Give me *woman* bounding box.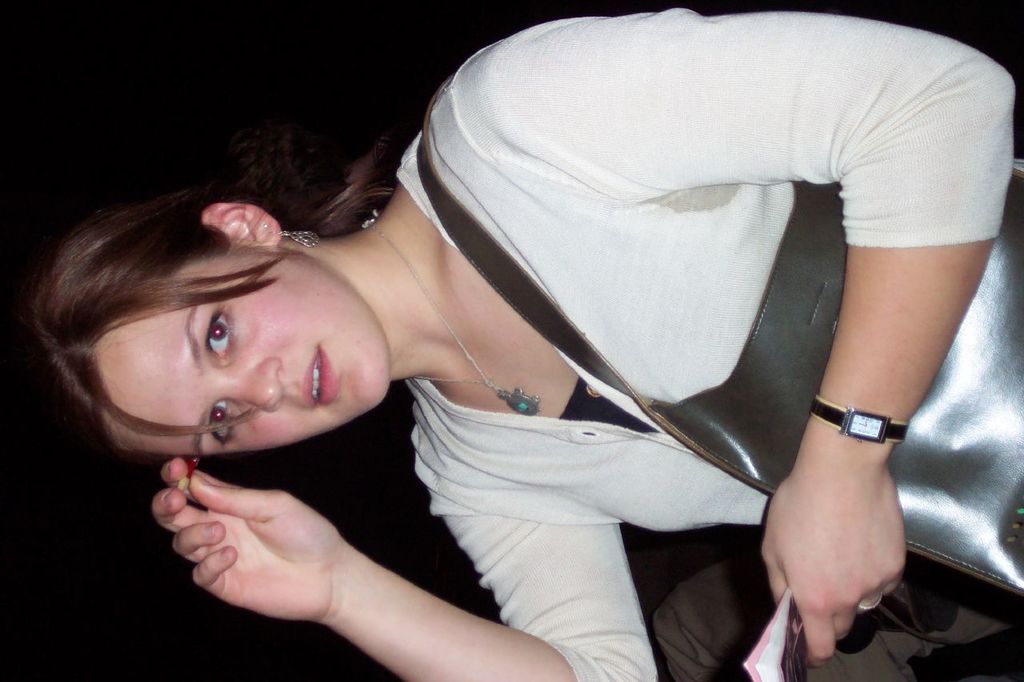
(x1=117, y1=23, x2=1018, y2=662).
